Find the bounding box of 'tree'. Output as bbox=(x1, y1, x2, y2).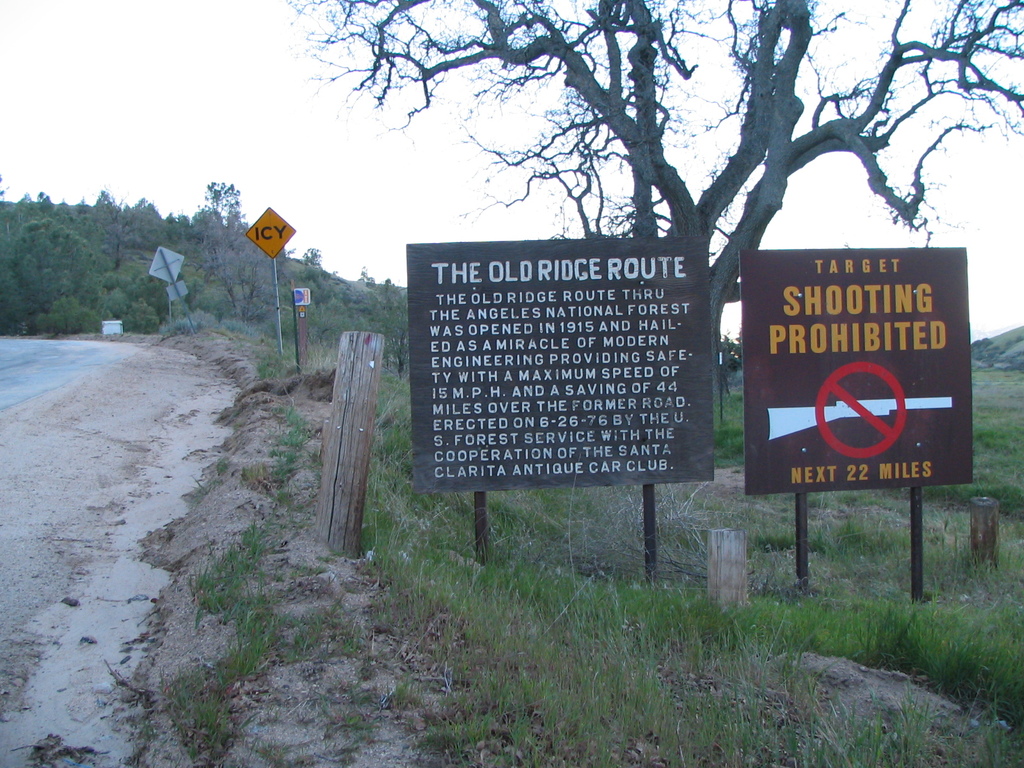
bbox=(88, 195, 127, 275).
